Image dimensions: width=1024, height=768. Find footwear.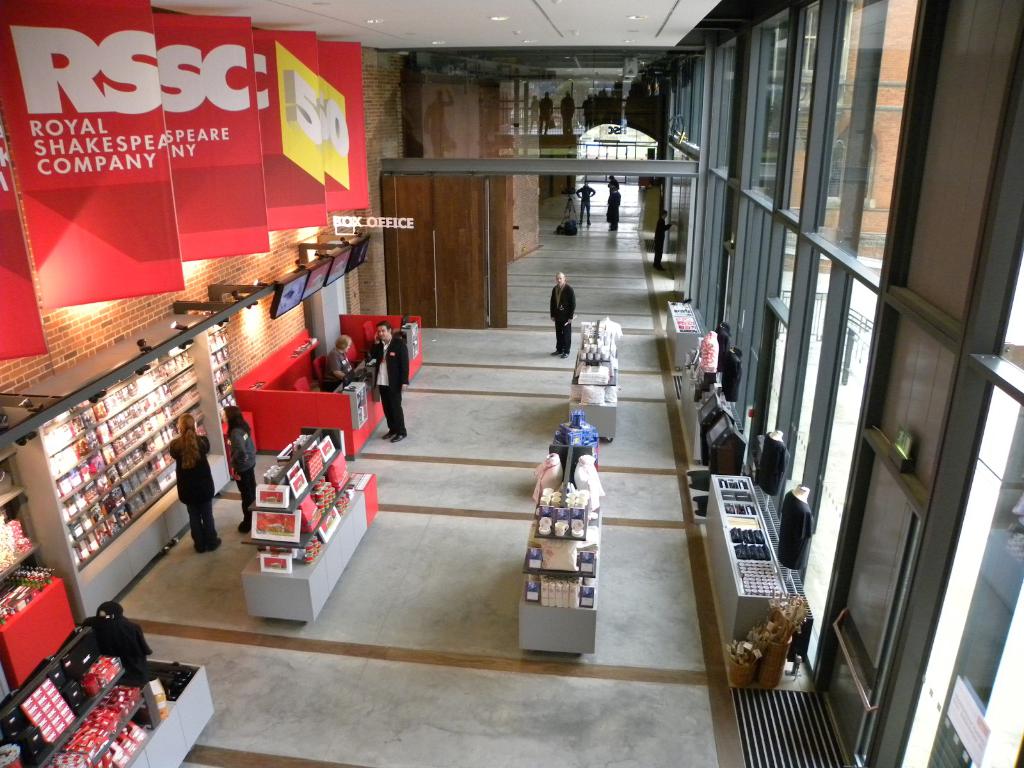
[195,538,218,552].
